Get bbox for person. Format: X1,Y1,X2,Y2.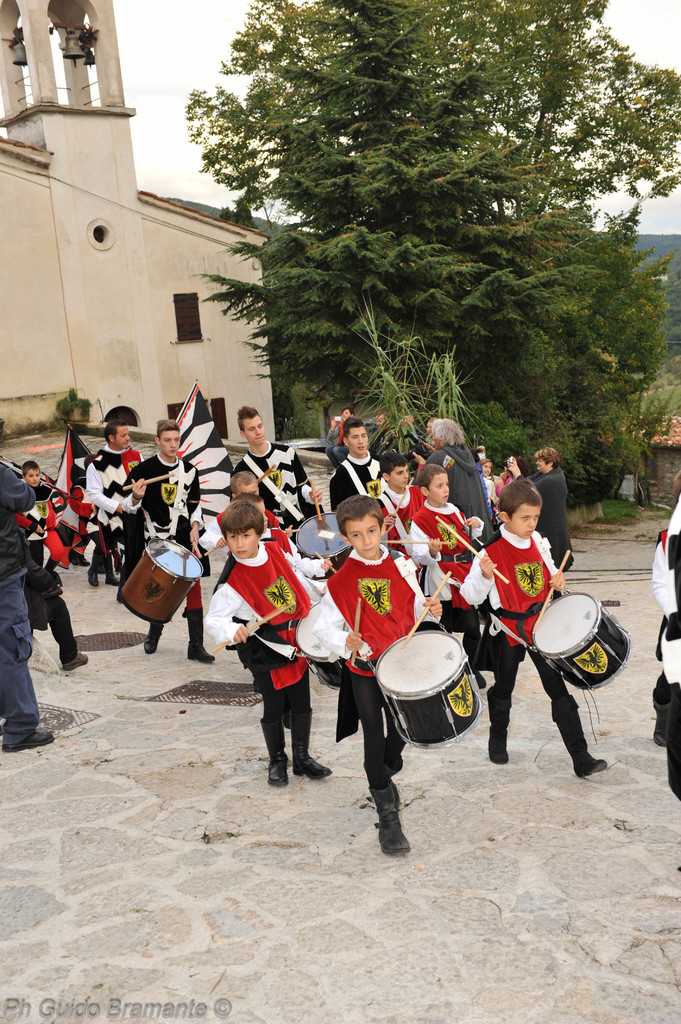
645,481,680,886.
